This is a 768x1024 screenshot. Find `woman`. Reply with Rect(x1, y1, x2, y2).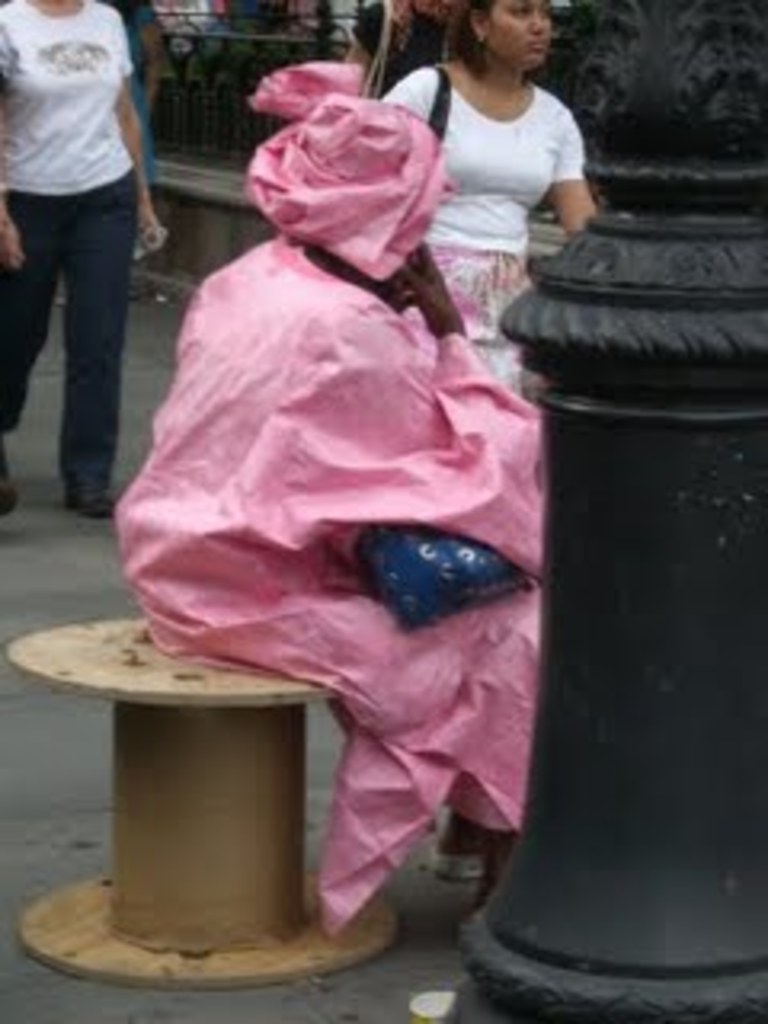
Rect(0, 0, 166, 528).
